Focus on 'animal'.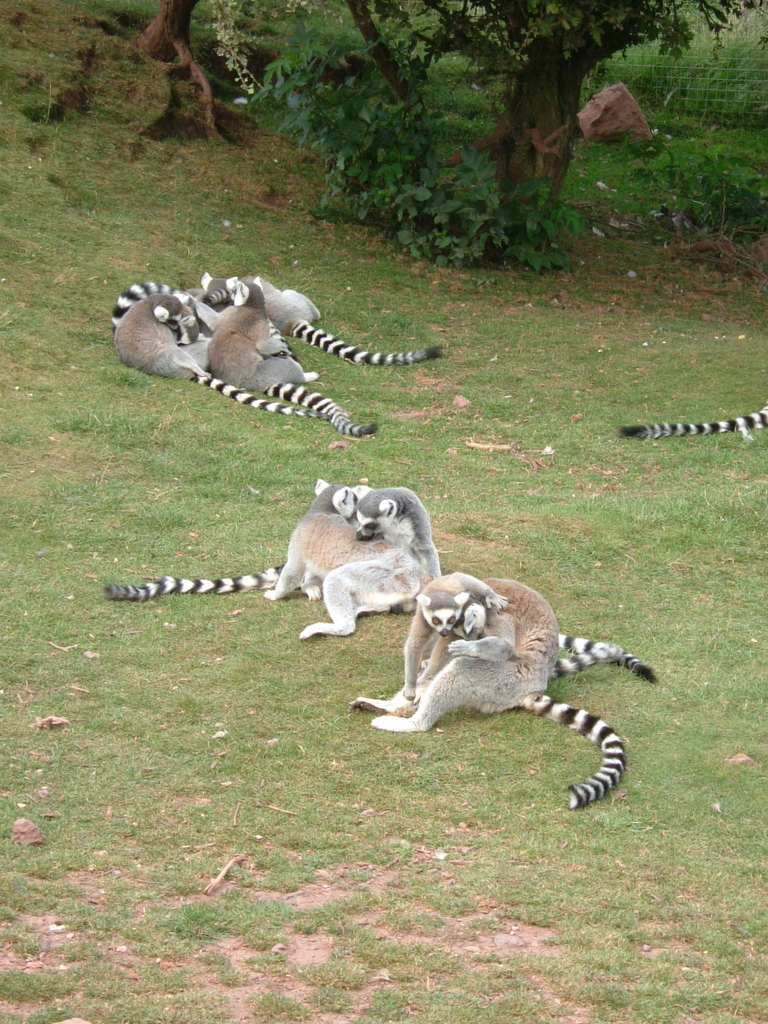
Focused at 198,267,431,365.
